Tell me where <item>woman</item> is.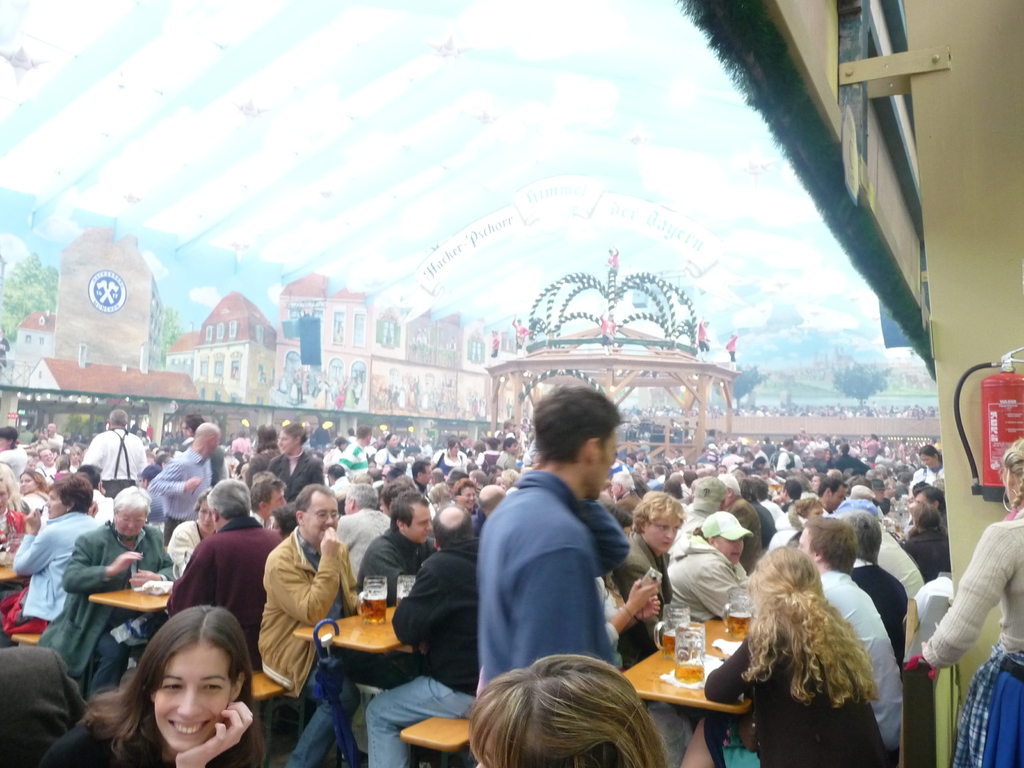
<item>woman</item> is at {"x1": 82, "y1": 603, "x2": 278, "y2": 767}.
